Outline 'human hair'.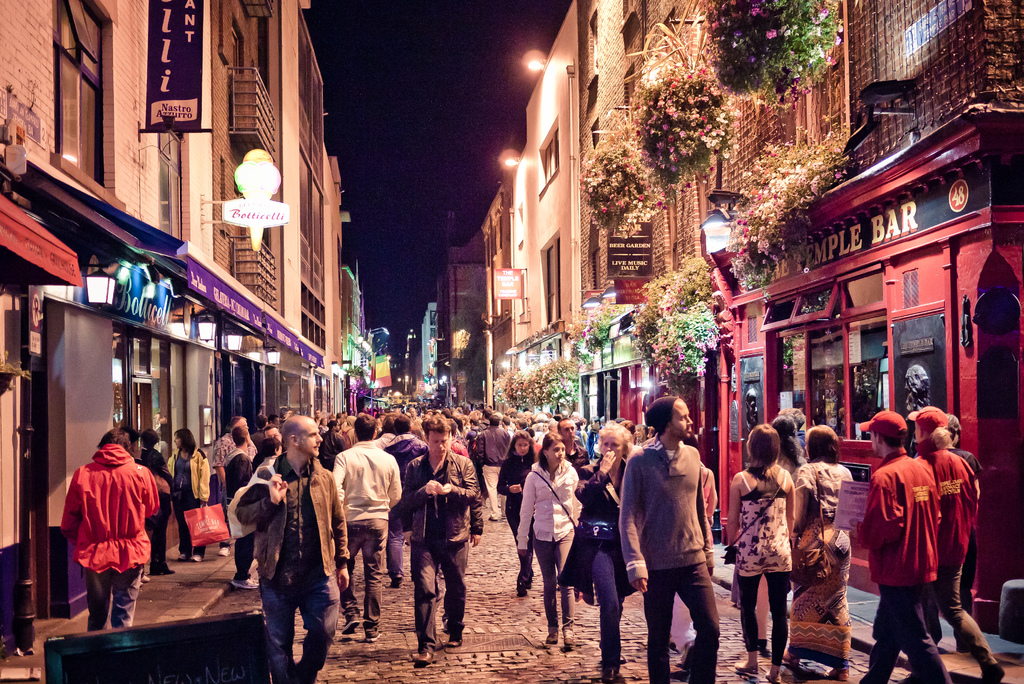
Outline: {"x1": 751, "y1": 422, "x2": 782, "y2": 476}.
